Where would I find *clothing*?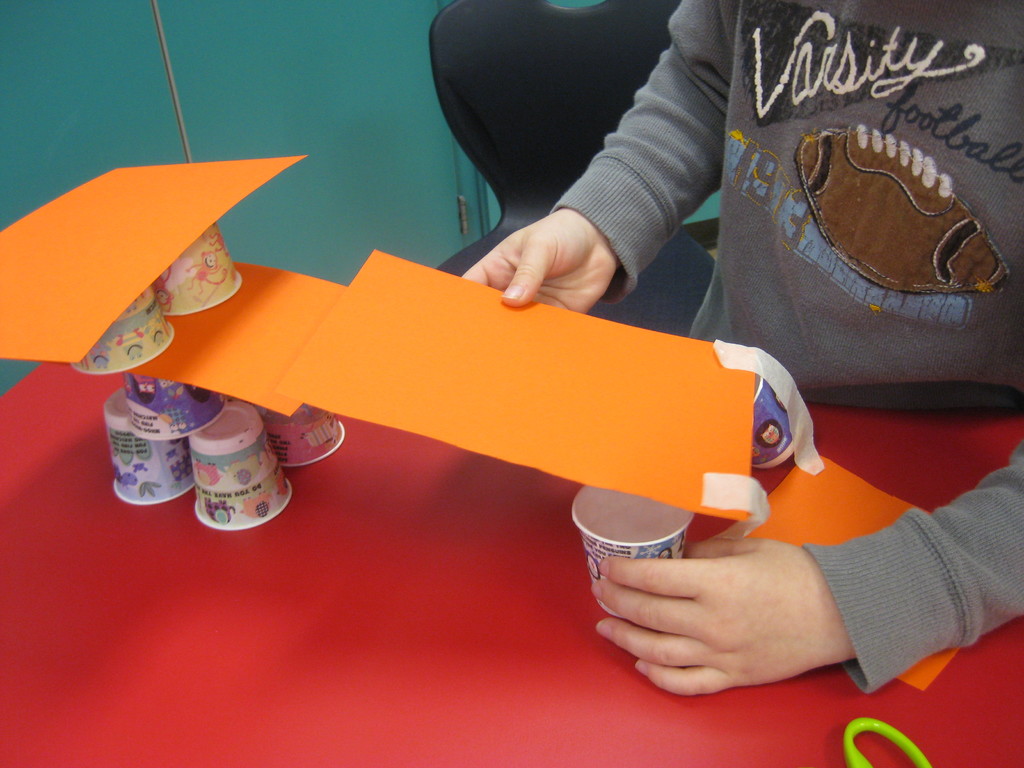
At region(549, 1, 1023, 696).
